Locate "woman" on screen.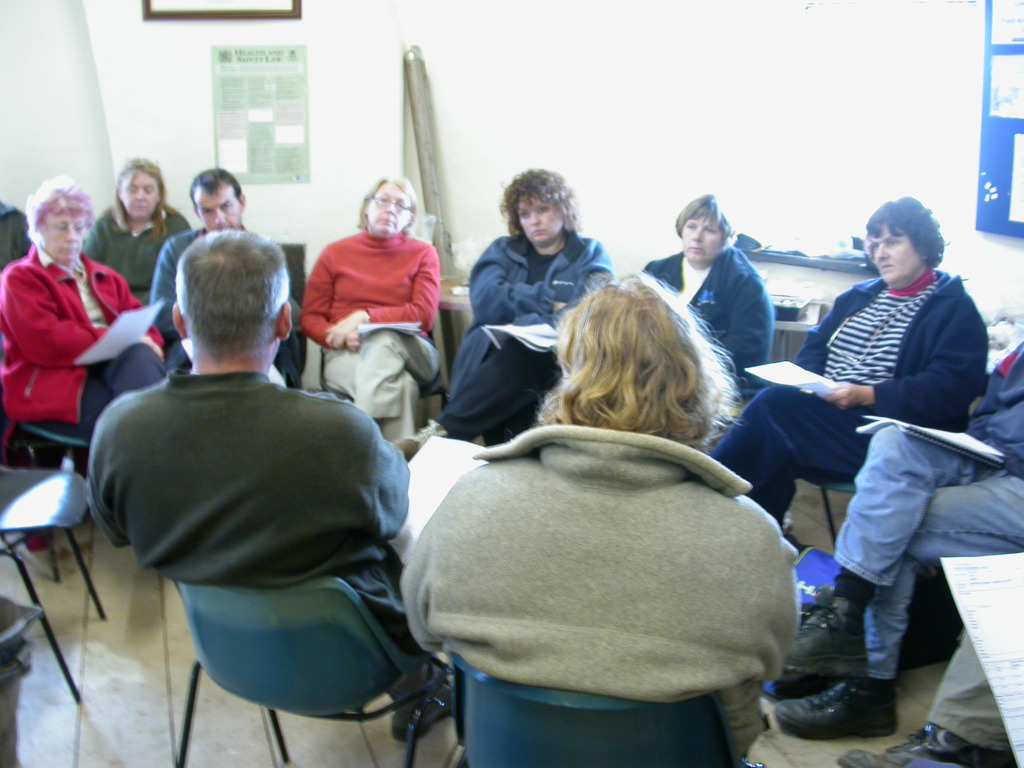
On screen at crop(399, 270, 806, 765).
